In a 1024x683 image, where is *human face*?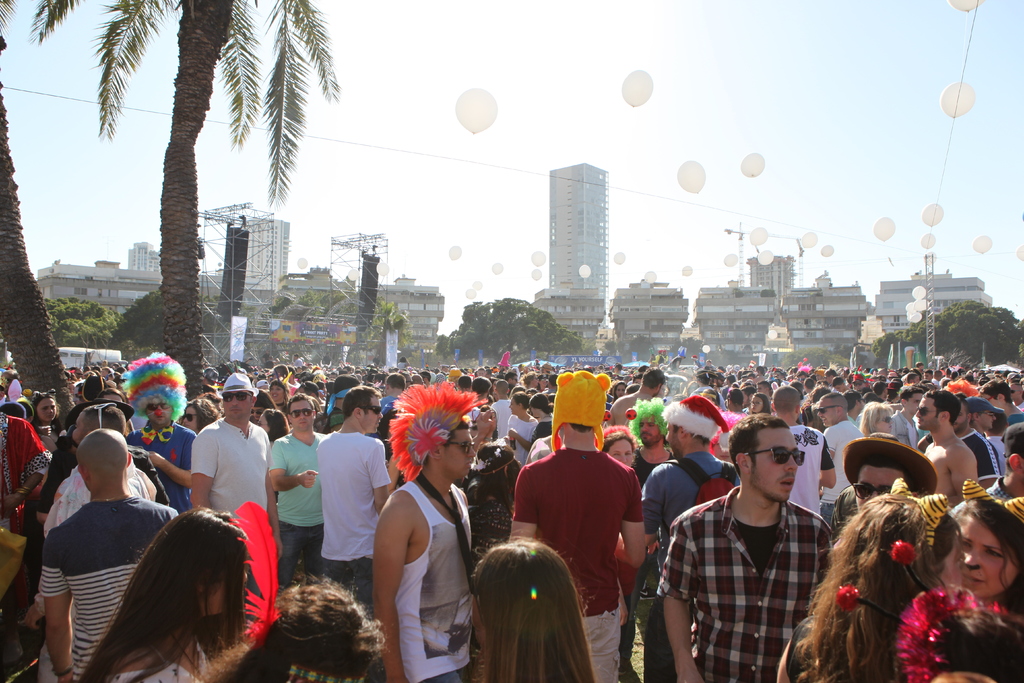
box=[72, 412, 85, 452].
